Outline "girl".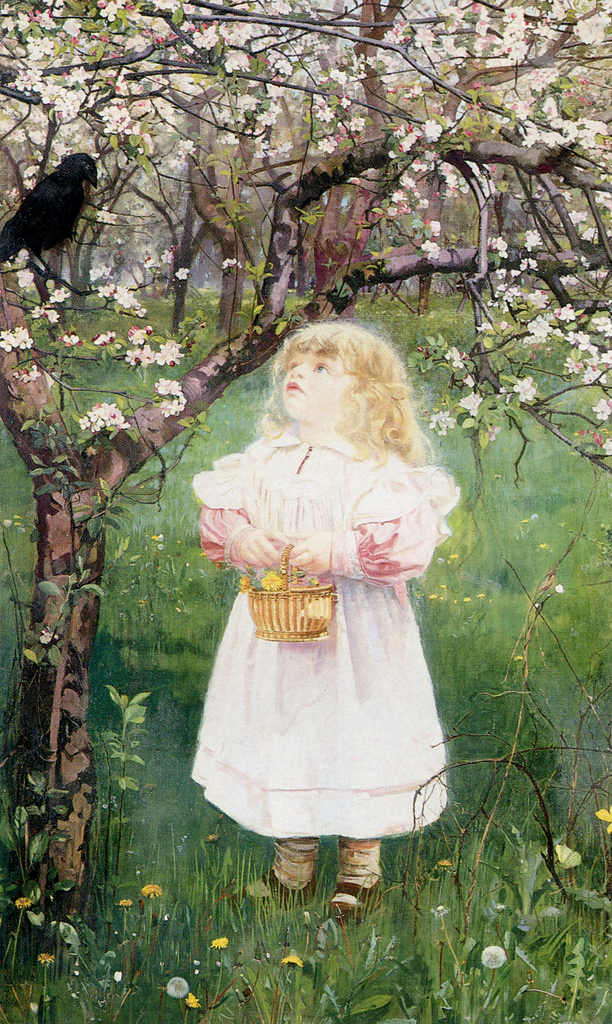
Outline: x1=191, y1=325, x2=458, y2=939.
